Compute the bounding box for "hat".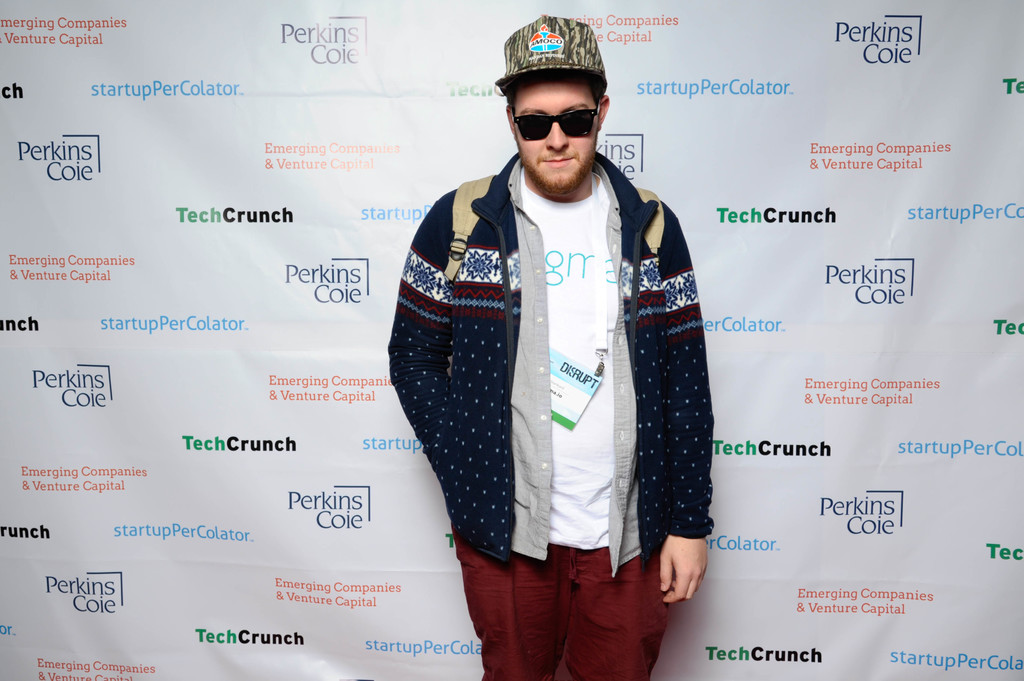
(499,14,607,93).
